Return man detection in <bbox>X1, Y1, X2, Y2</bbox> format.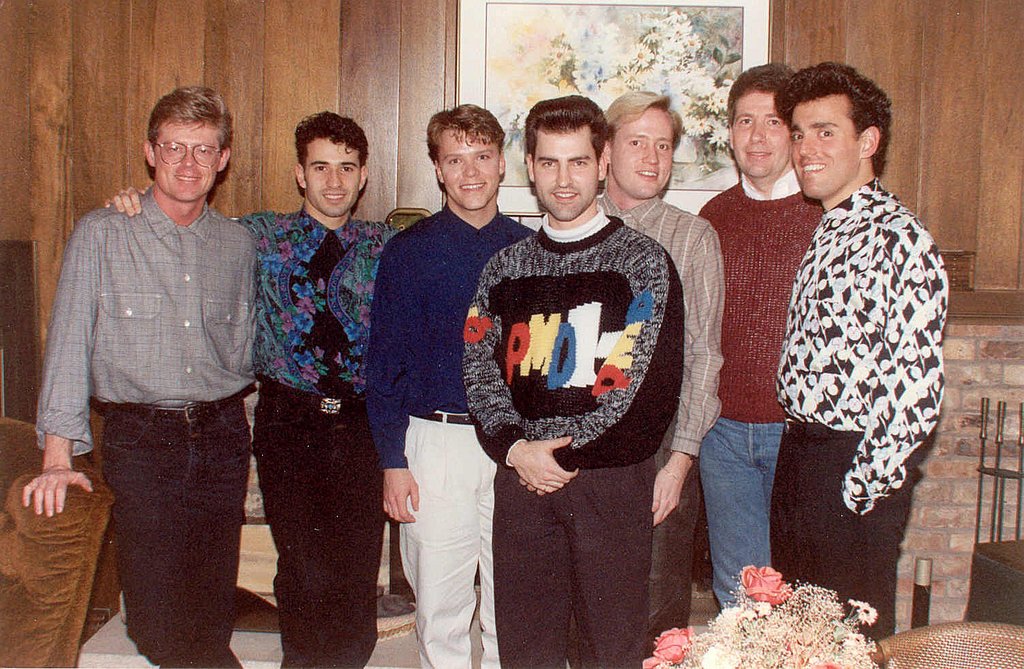
<bbox>18, 82, 255, 668</bbox>.
